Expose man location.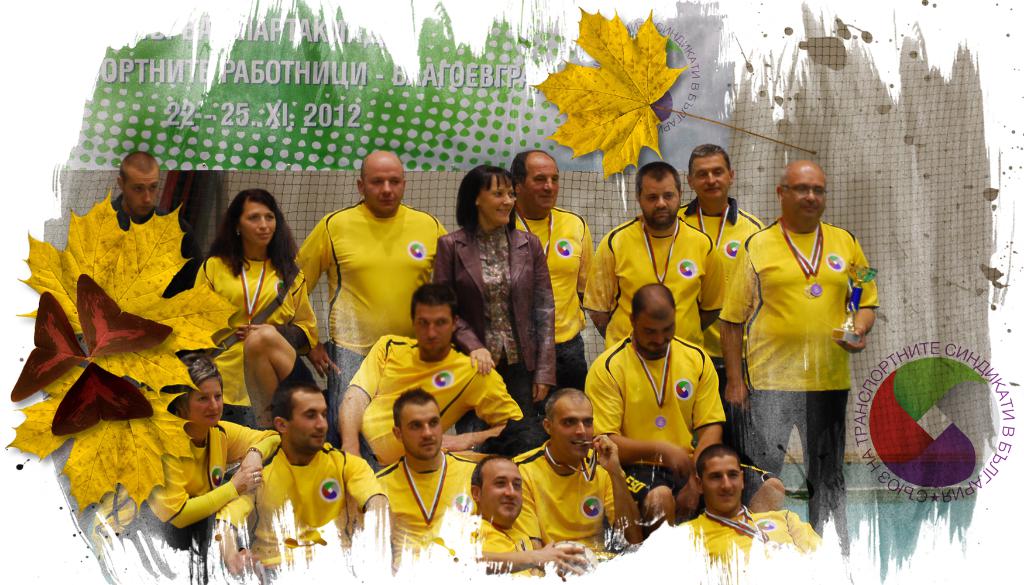
Exposed at (left=500, top=385, right=655, bottom=580).
